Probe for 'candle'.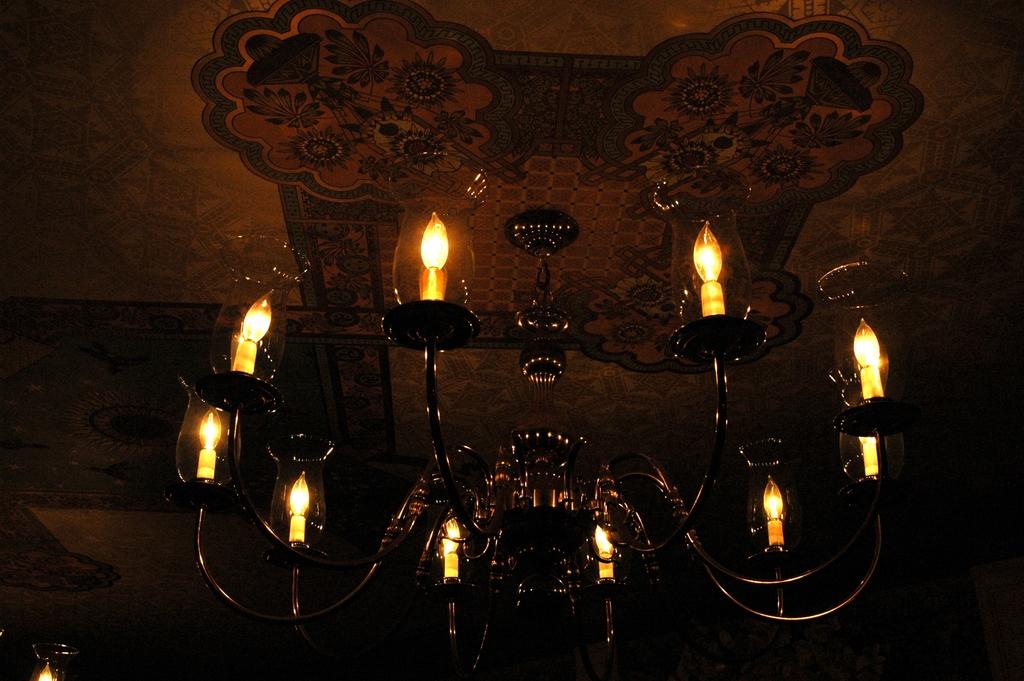
Probe result: (444,515,462,580).
